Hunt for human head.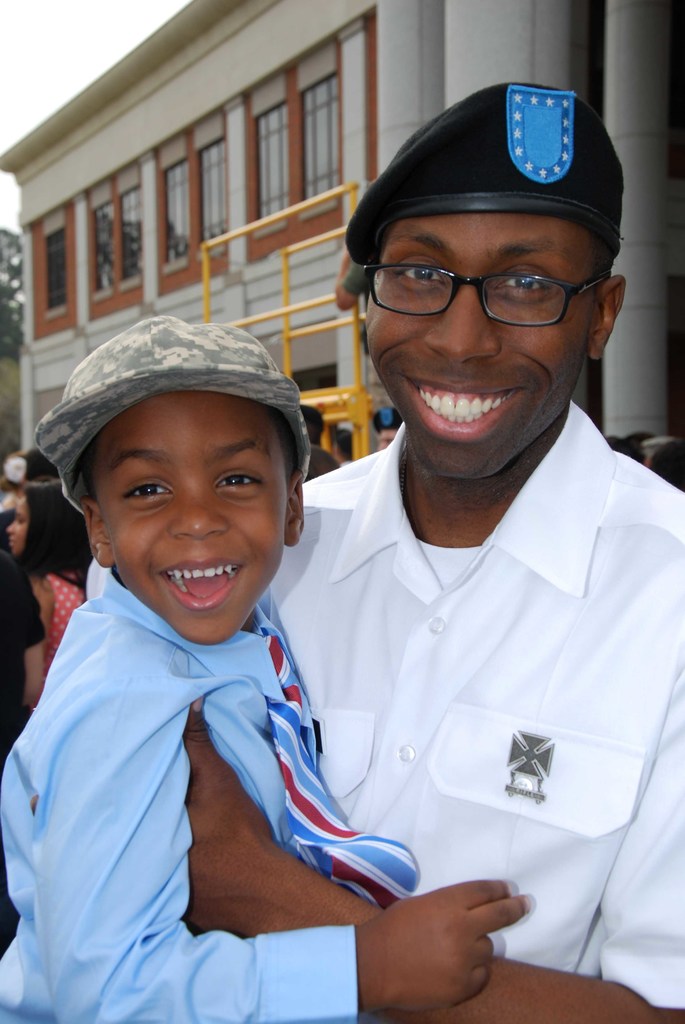
Hunted down at {"x1": 301, "y1": 401, "x2": 322, "y2": 444}.
